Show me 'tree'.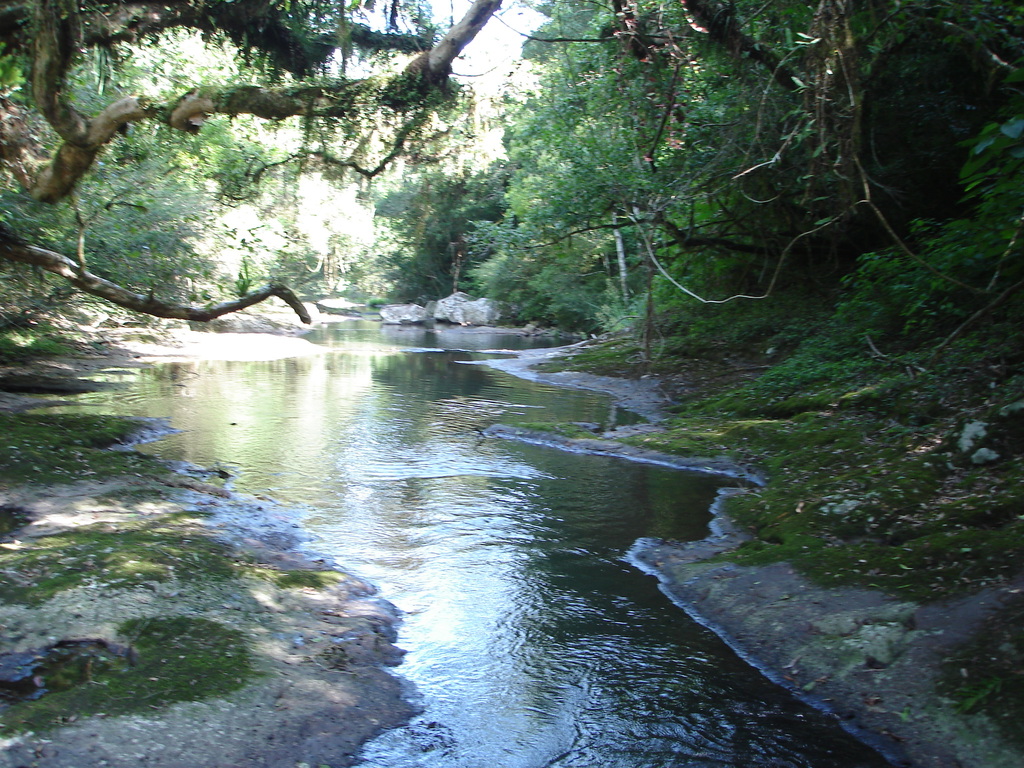
'tree' is here: l=0, t=0, r=502, b=324.
